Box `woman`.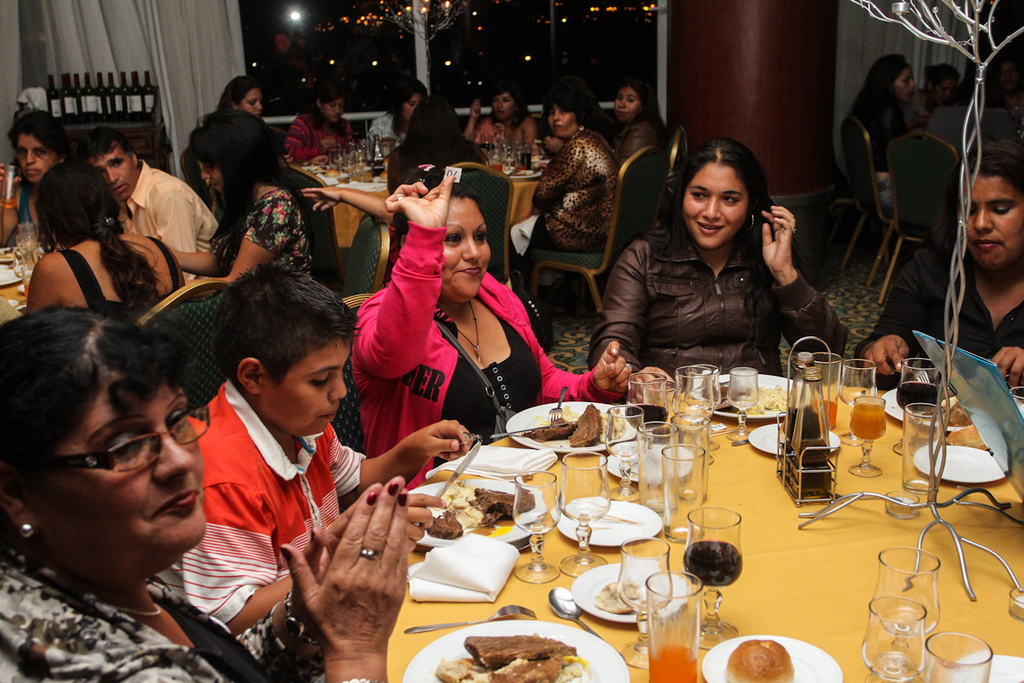
bbox=(346, 166, 631, 492).
